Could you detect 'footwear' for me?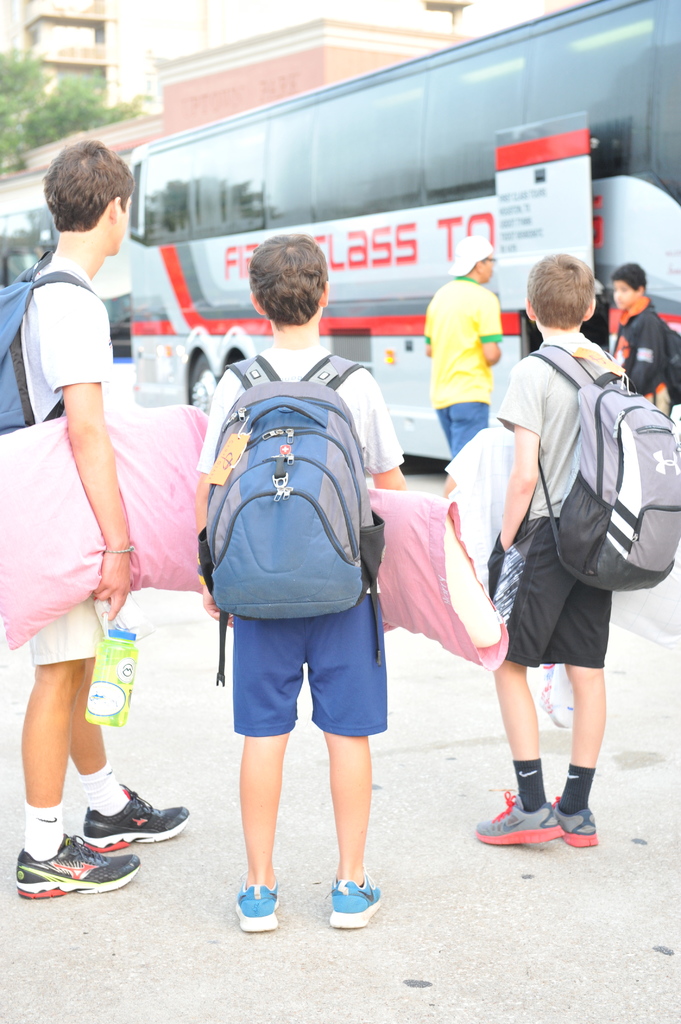
Detection result: (234,883,278,932).
